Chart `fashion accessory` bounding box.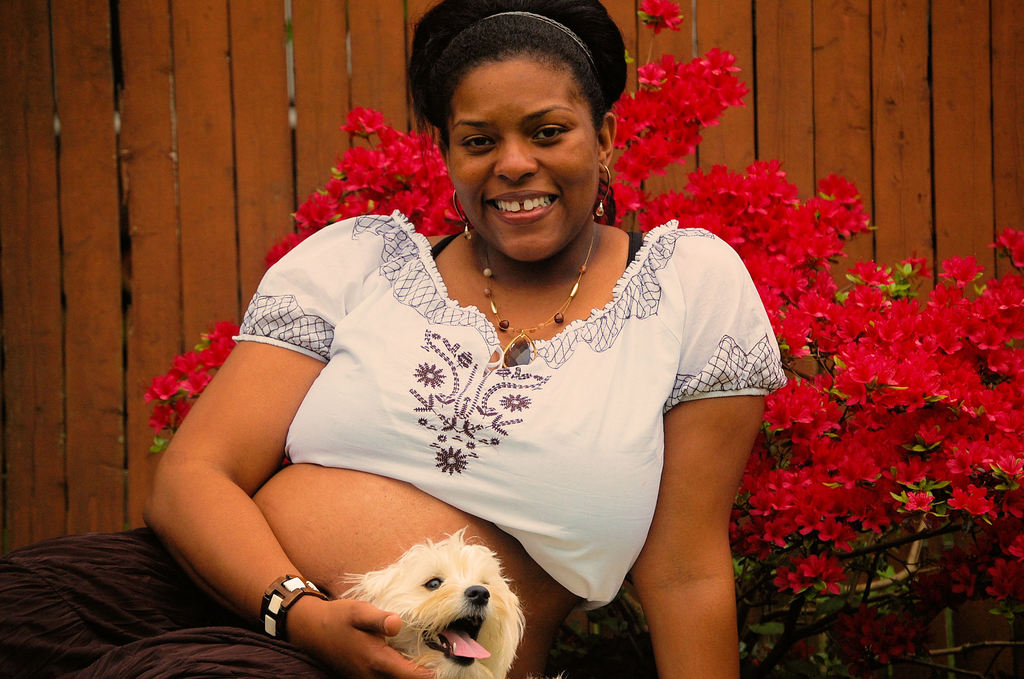
Charted: <region>476, 222, 595, 341</region>.
